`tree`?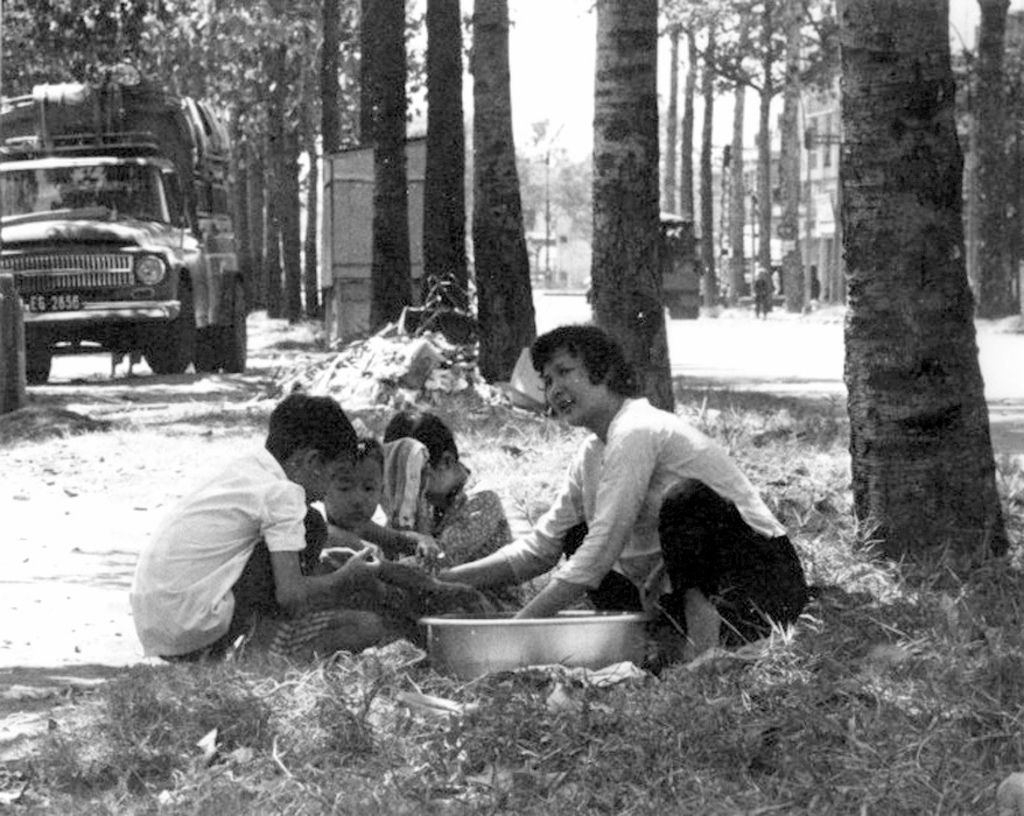
(583, 0, 686, 414)
